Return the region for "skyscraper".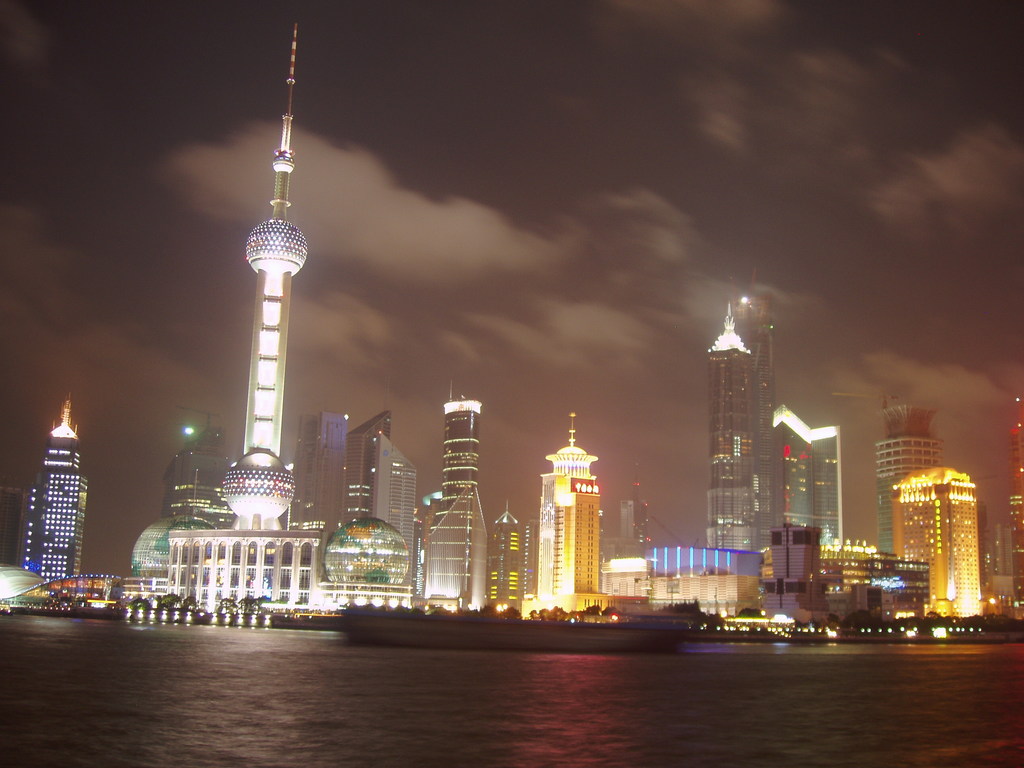
rect(701, 303, 767, 554).
